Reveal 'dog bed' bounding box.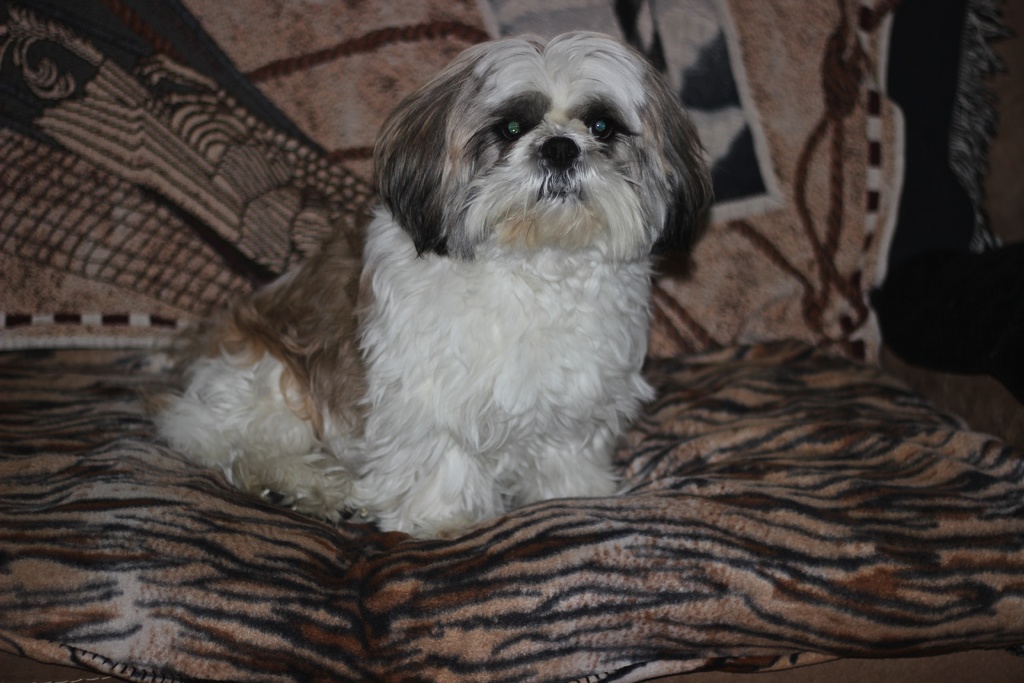
Revealed: <box>0,0,1023,682</box>.
